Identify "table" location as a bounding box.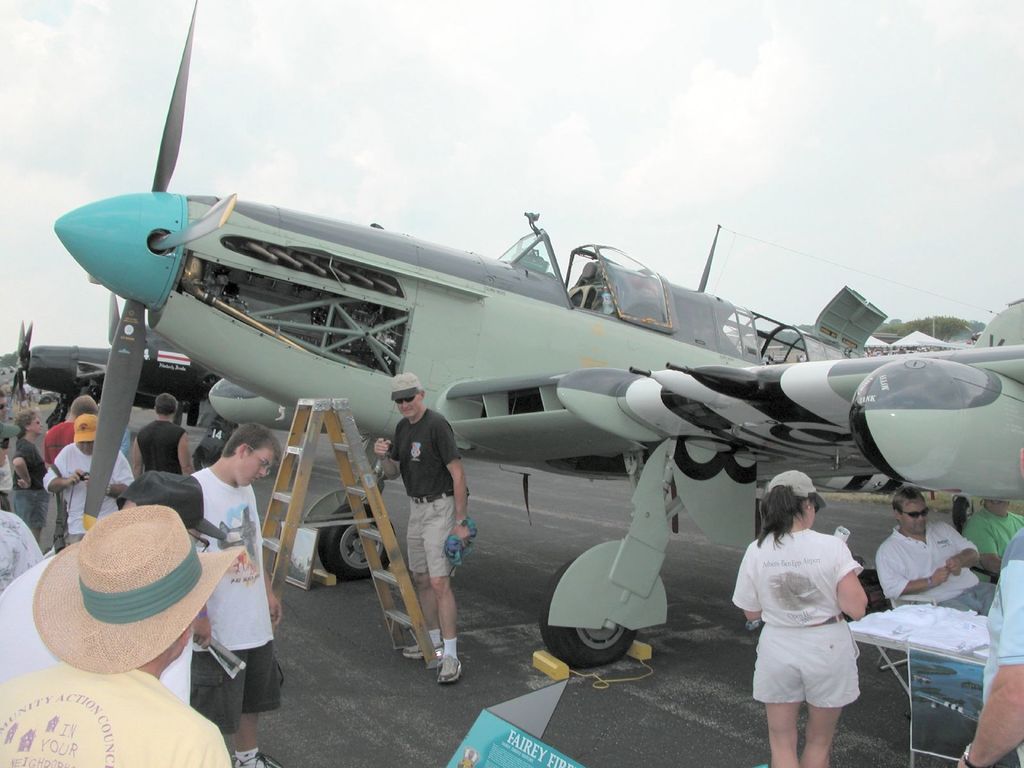
<box>841,595,999,767</box>.
